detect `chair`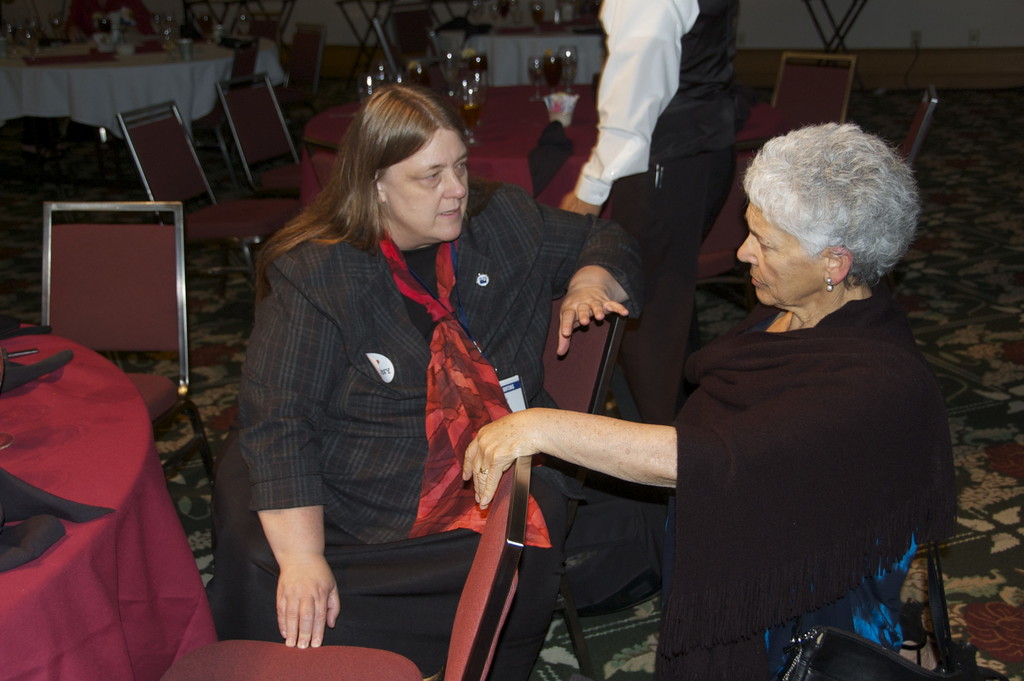
l=753, t=50, r=855, b=154
